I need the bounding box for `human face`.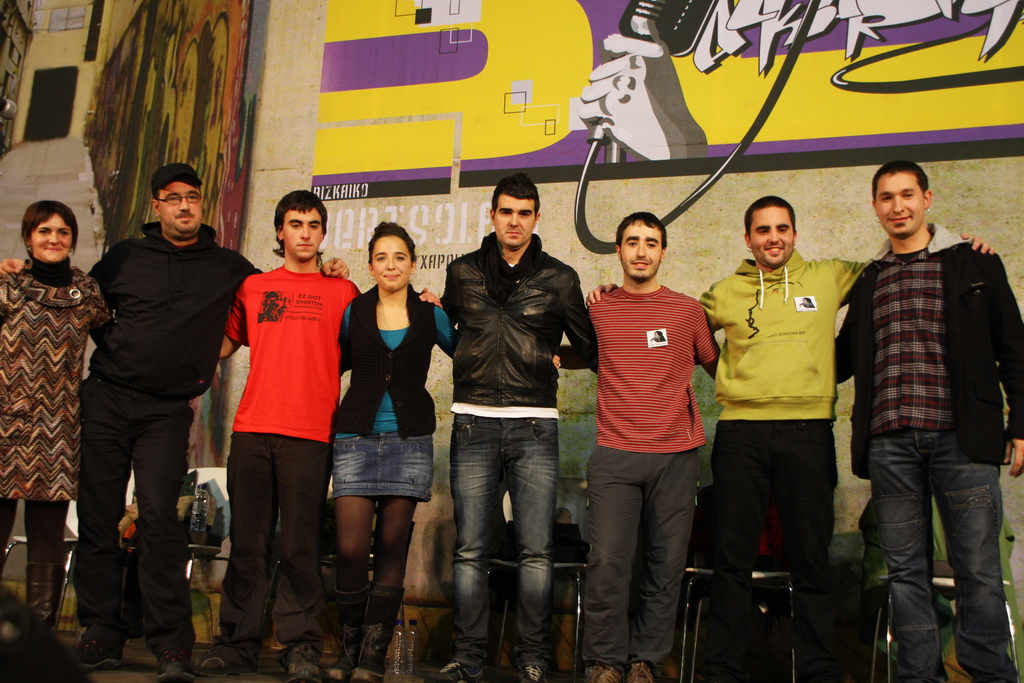
Here it is: x1=620, y1=219, x2=661, y2=279.
